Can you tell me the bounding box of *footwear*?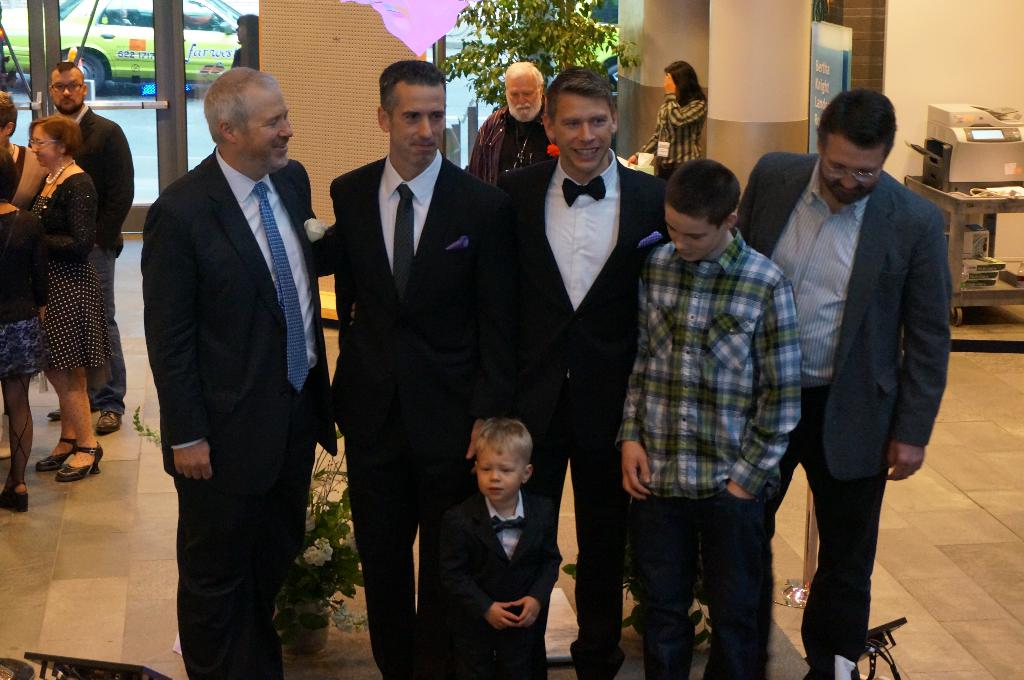
0,472,33,513.
